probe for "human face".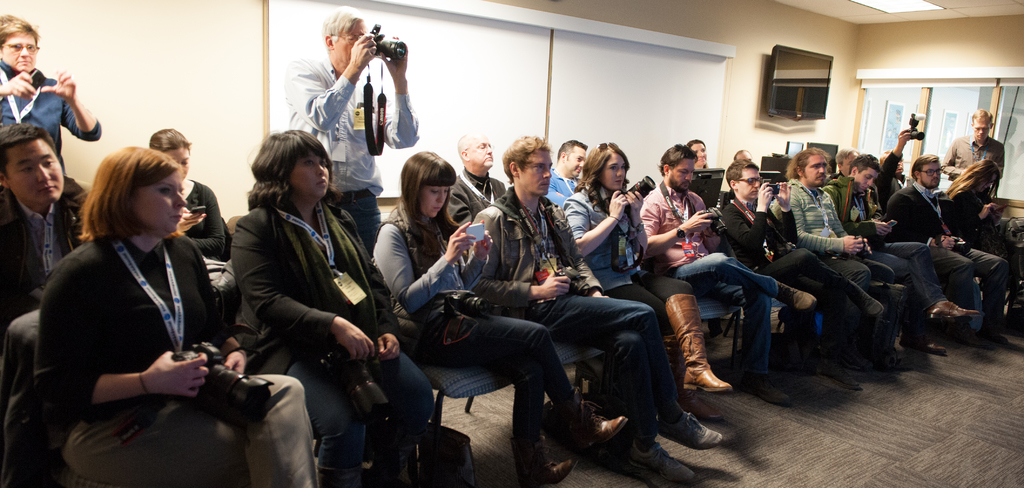
Probe result: region(136, 169, 186, 230).
